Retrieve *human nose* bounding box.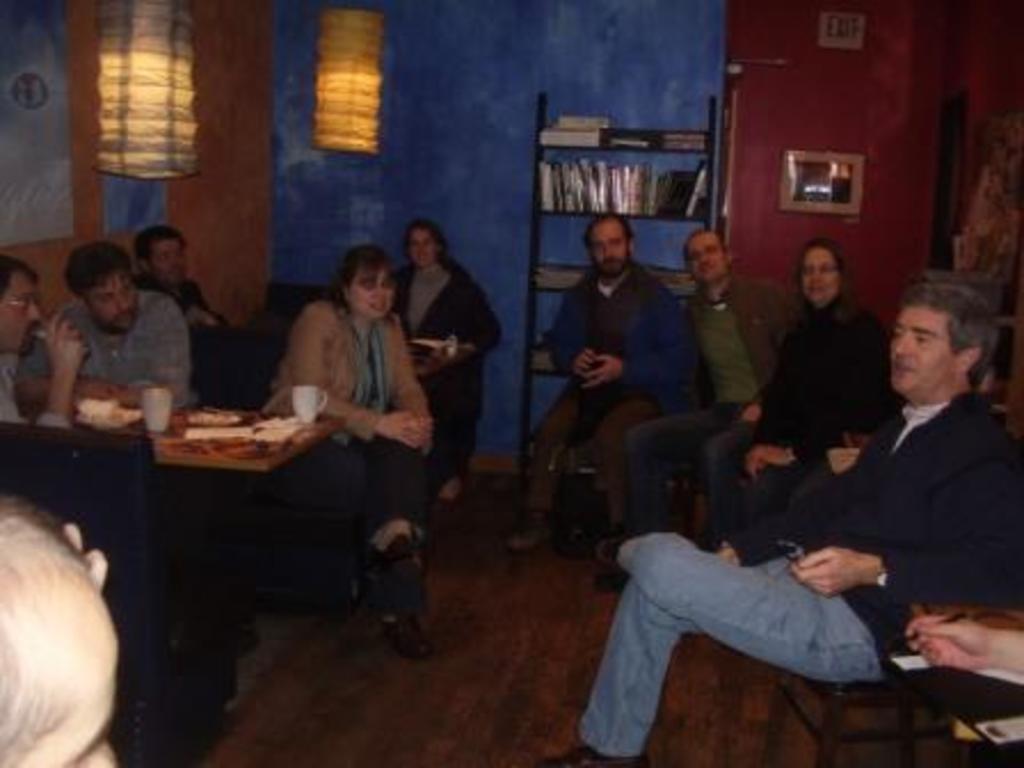
Bounding box: box(606, 245, 608, 254).
